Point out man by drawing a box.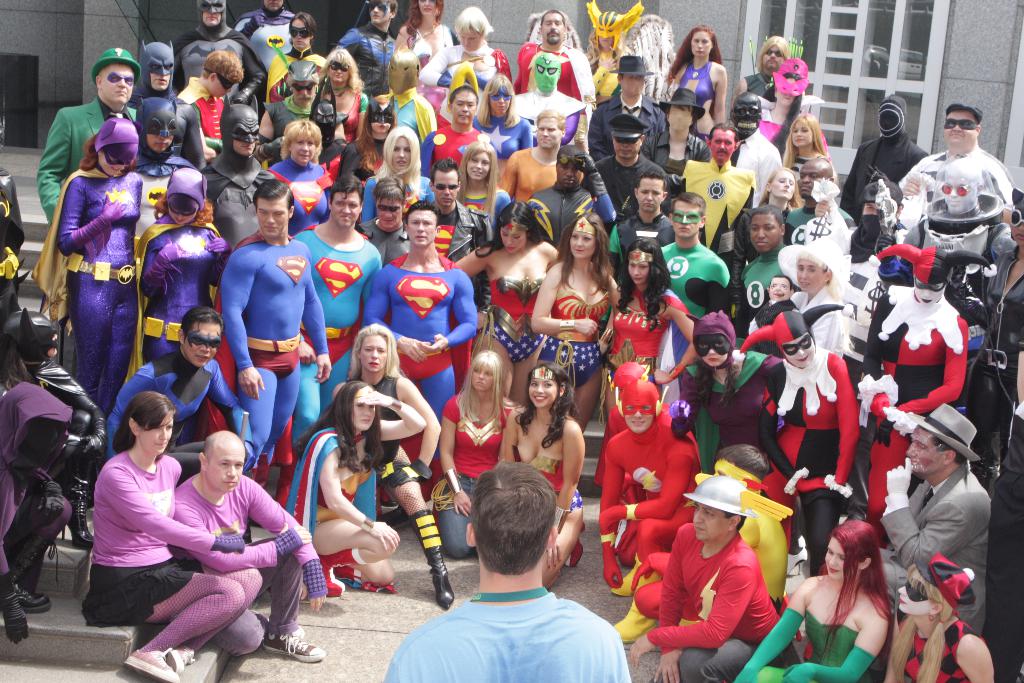
x1=332, y1=0, x2=398, y2=100.
